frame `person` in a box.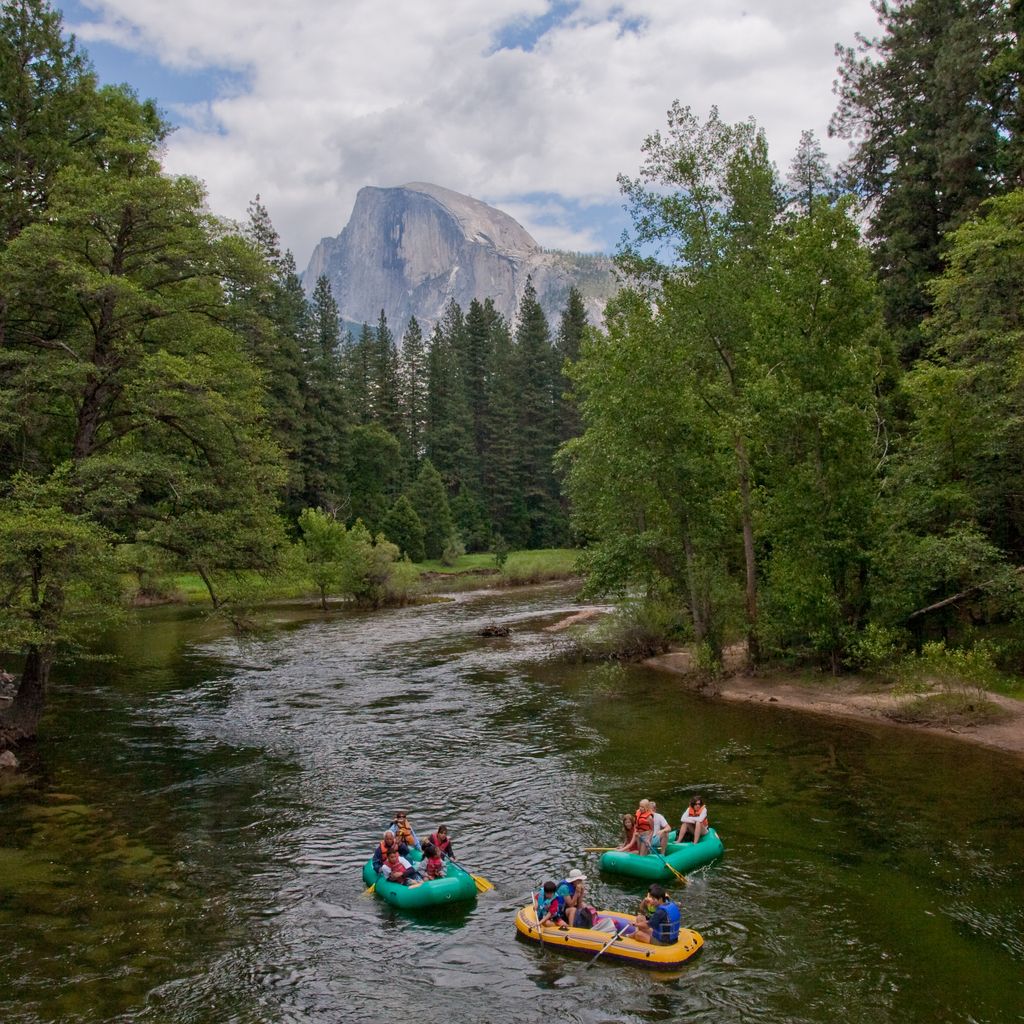
{"x1": 617, "y1": 818, "x2": 636, "y2": 856}.
